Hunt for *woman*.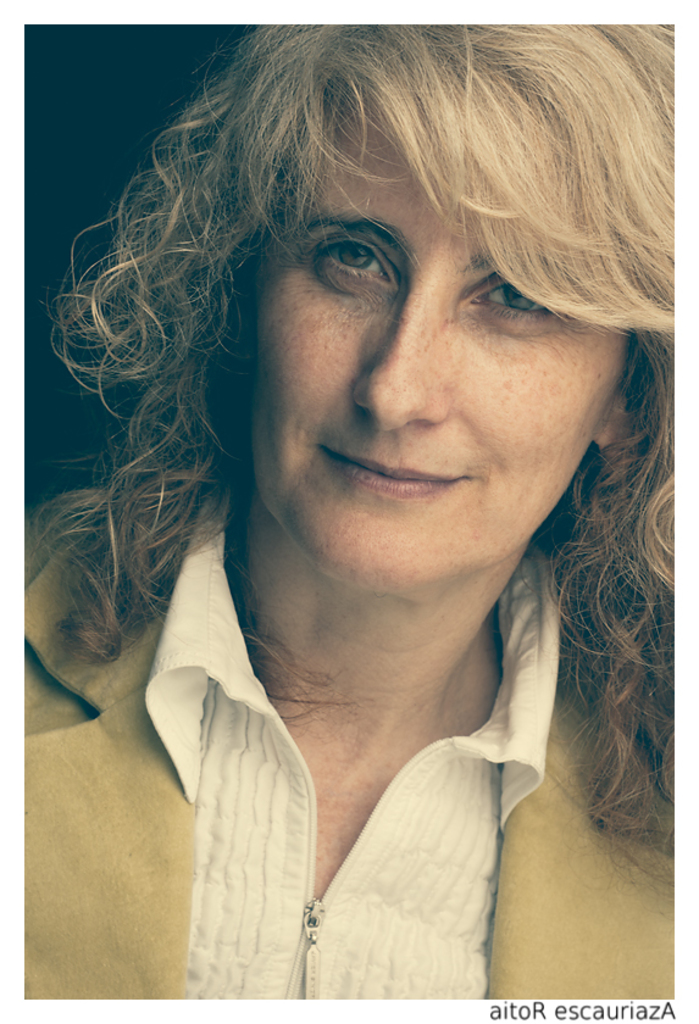
Hunted down at x1=16, y1=45, x2=698, y2=974.
